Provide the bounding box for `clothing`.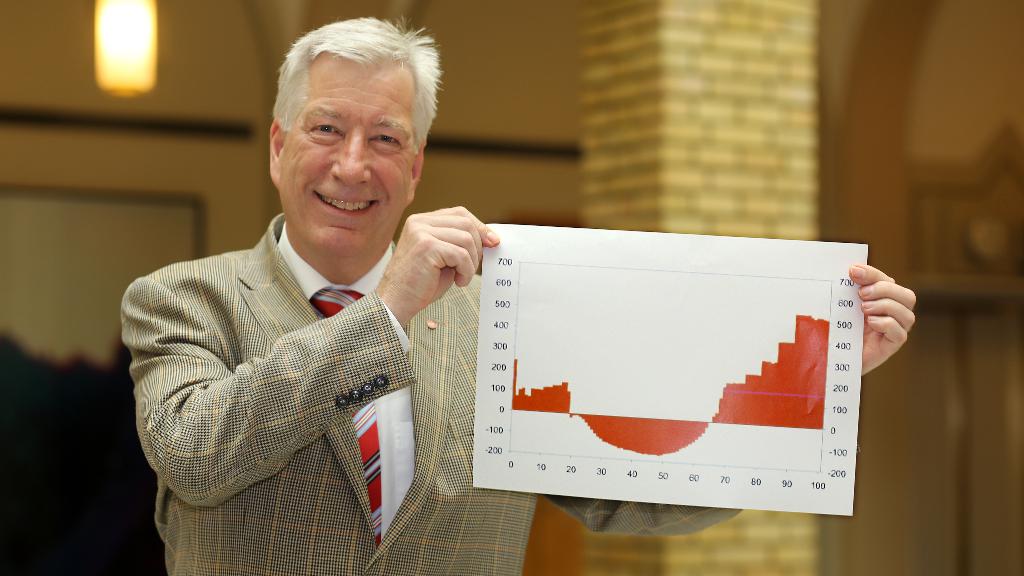
{"x1": 122, "y1": 217, "x2": 741, "y2": 575}.
